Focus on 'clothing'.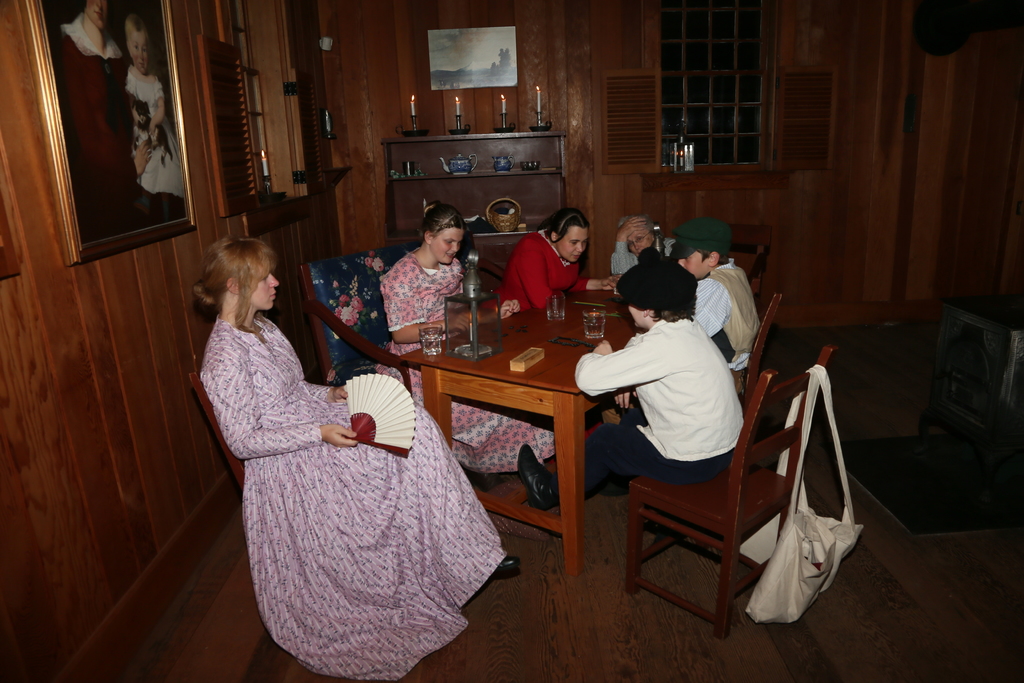
Focused at 373/252/553/473.
